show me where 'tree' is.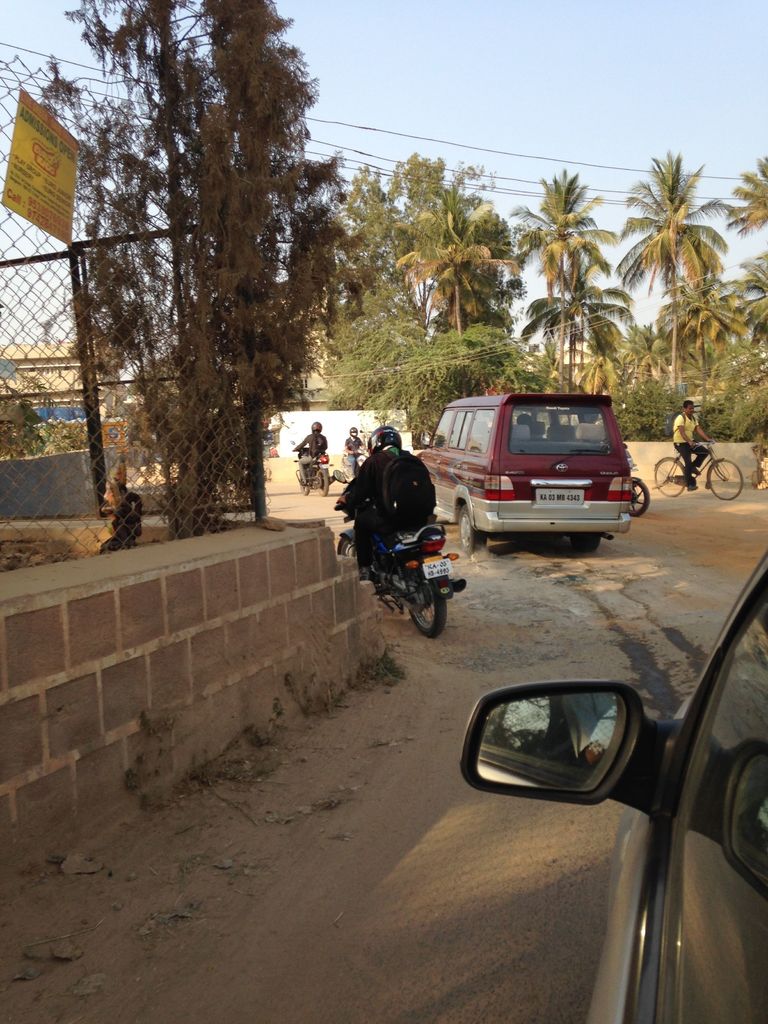
'tree' is at 40,1,336,548.
